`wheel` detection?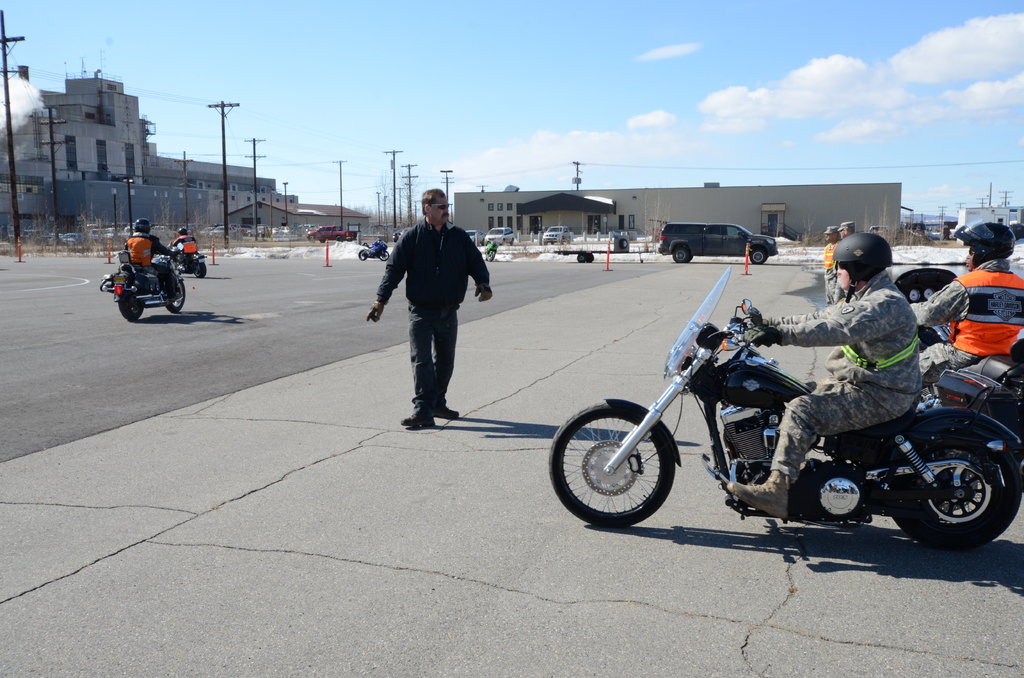
Rect(335, 236, 342, 242)
